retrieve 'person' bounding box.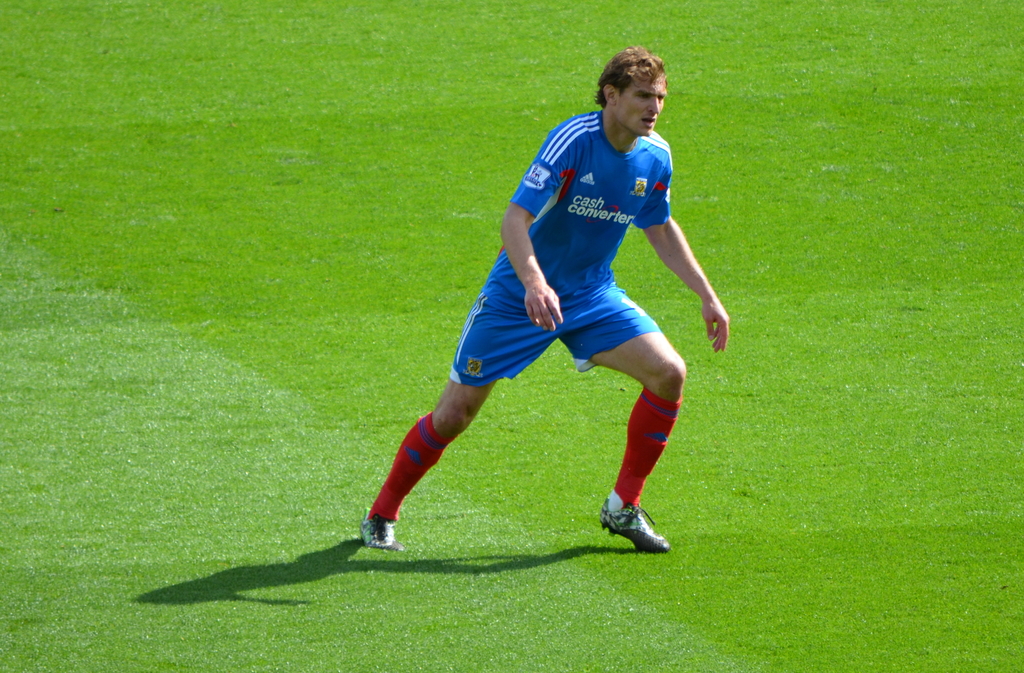
Bounding box: 391, 42, 712, 589.
